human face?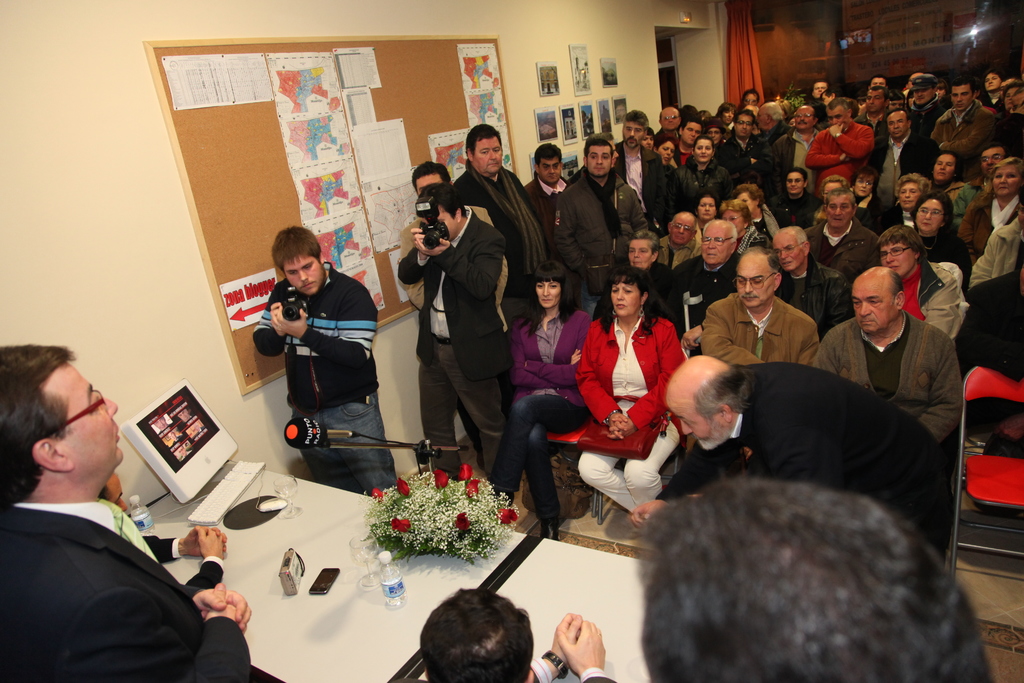
x1=788 y1=176 x2=804 y2=193
